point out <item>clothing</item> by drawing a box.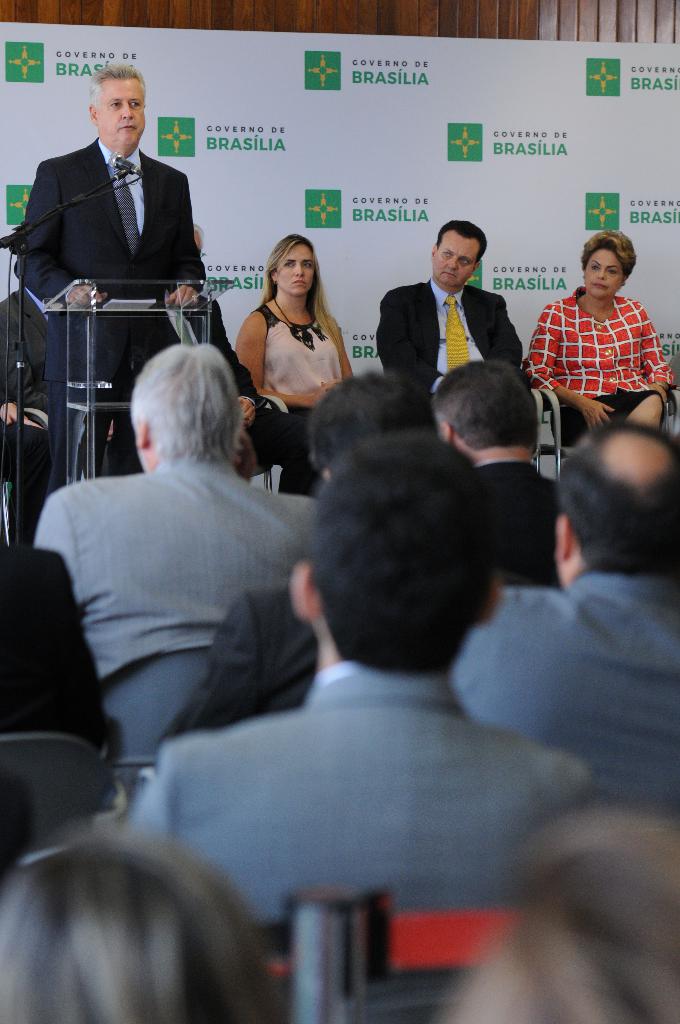
<box>11,142,211,487</box>.
